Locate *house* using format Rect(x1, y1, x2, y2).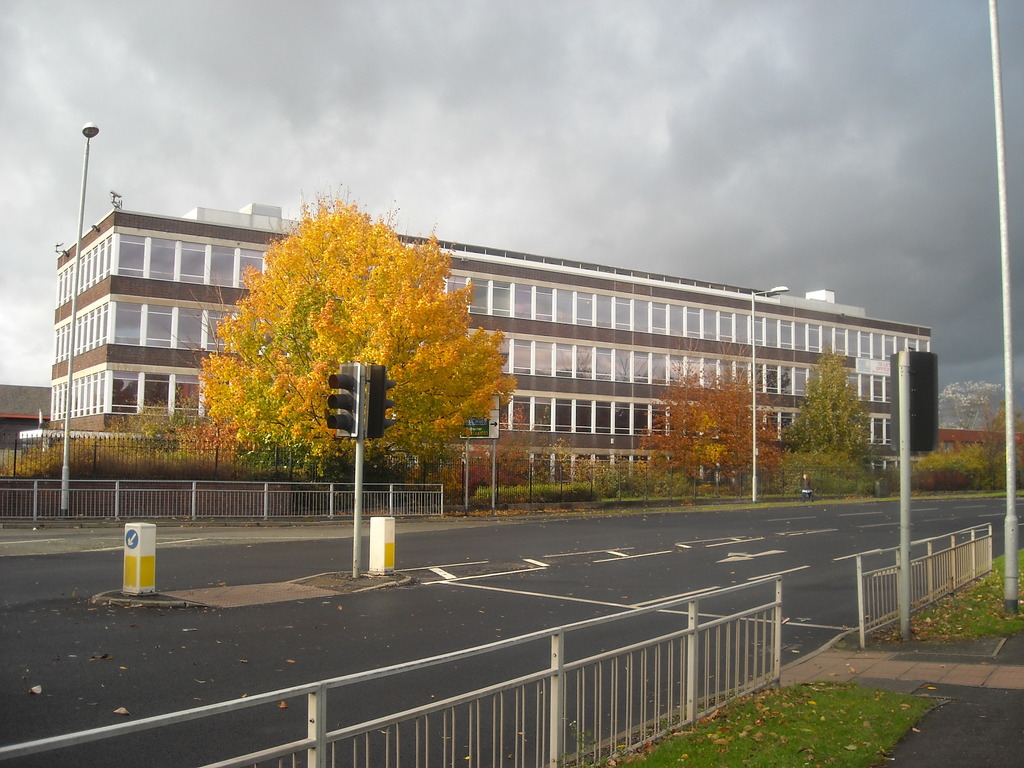
Rect(54, 230, 941, 502).
